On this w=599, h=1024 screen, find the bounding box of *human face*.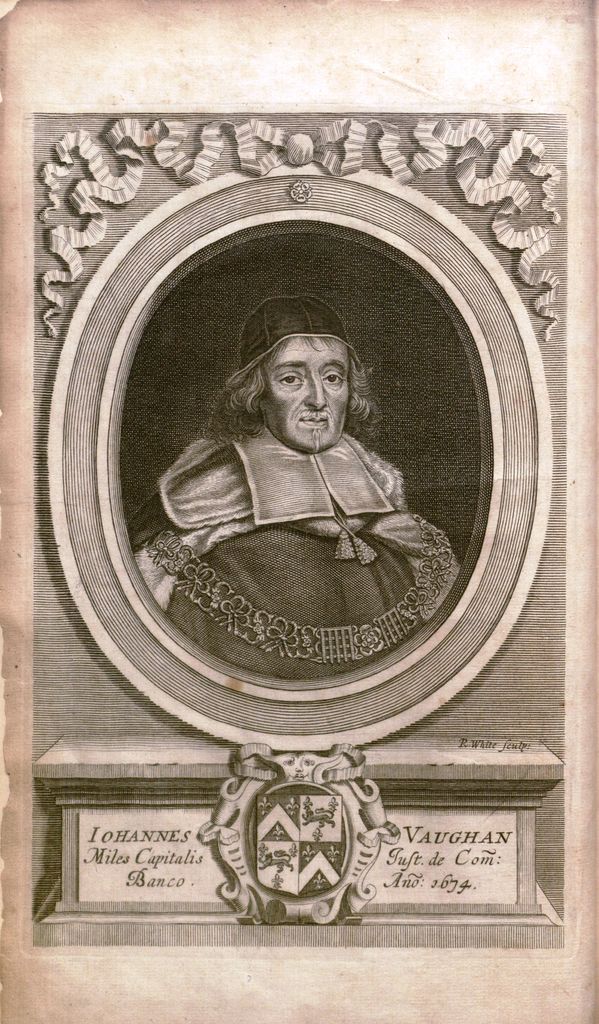
Bounding box: rect(260, 337, 346, 454).
